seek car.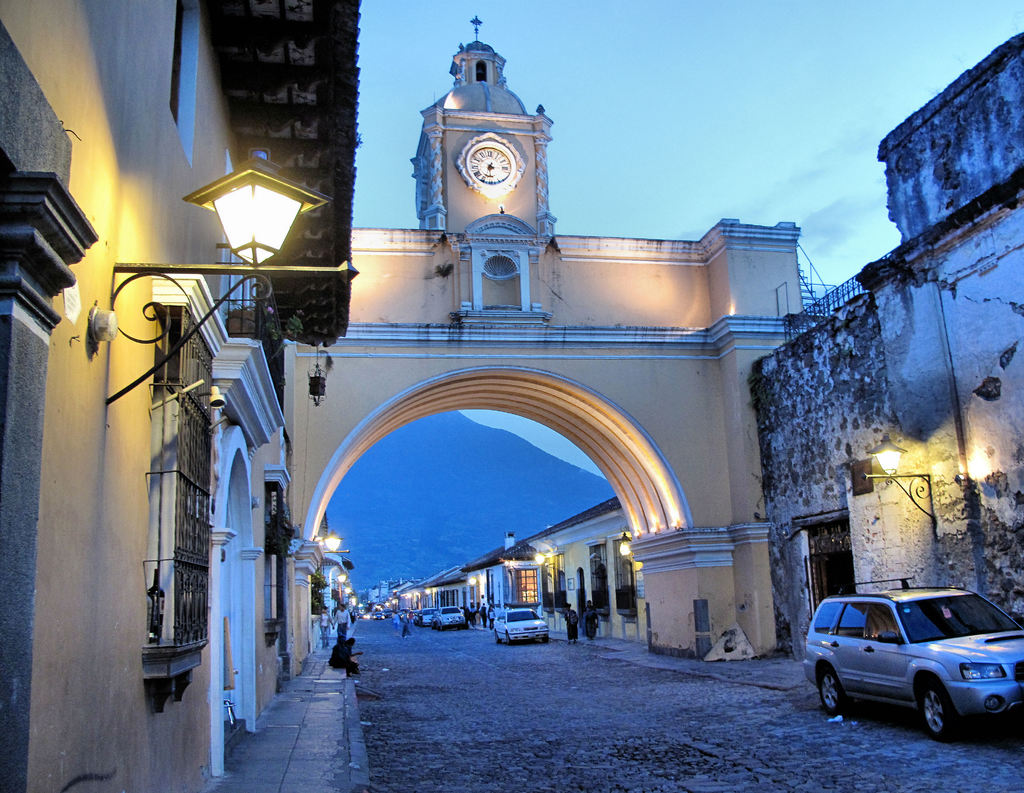
431 616 437 629.
